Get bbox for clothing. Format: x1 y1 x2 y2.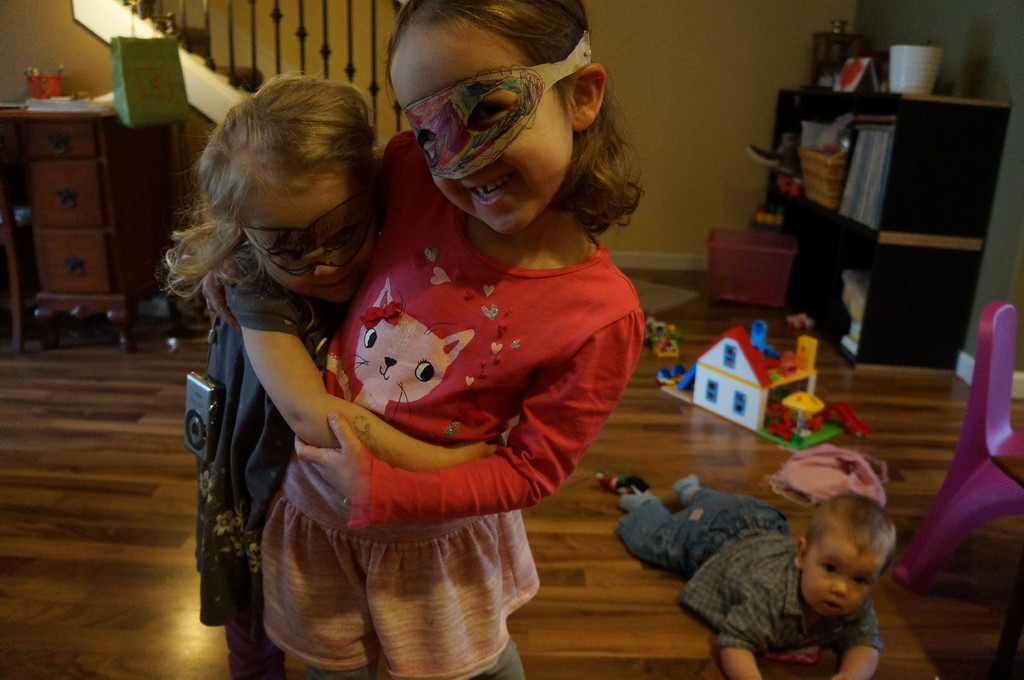
246 177 639 579.
